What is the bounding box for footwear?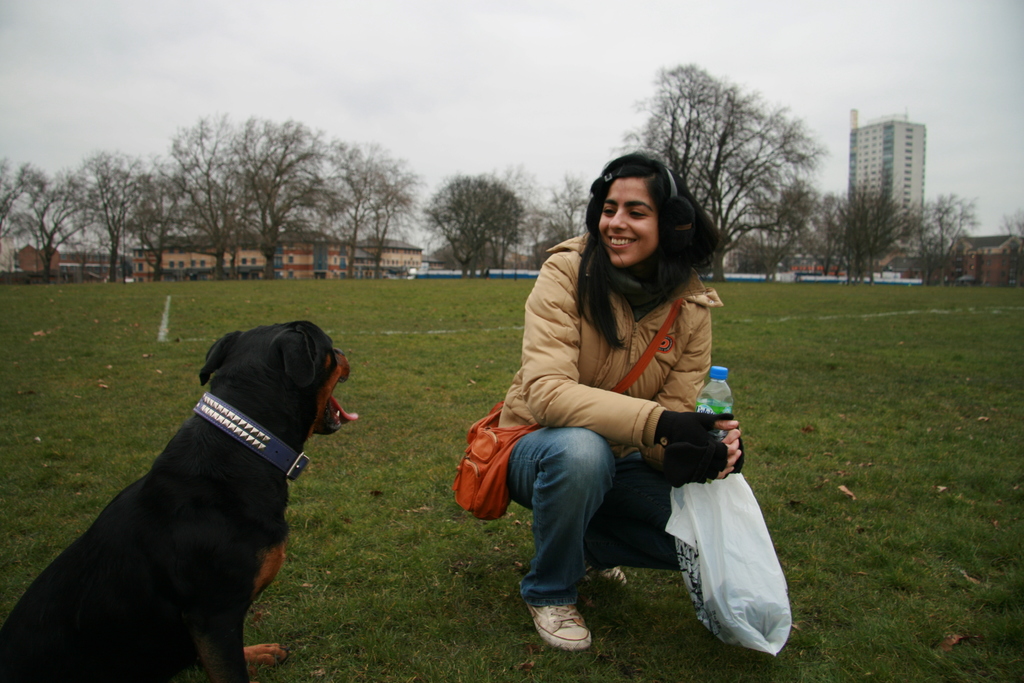
583, 562, 629, 588.
